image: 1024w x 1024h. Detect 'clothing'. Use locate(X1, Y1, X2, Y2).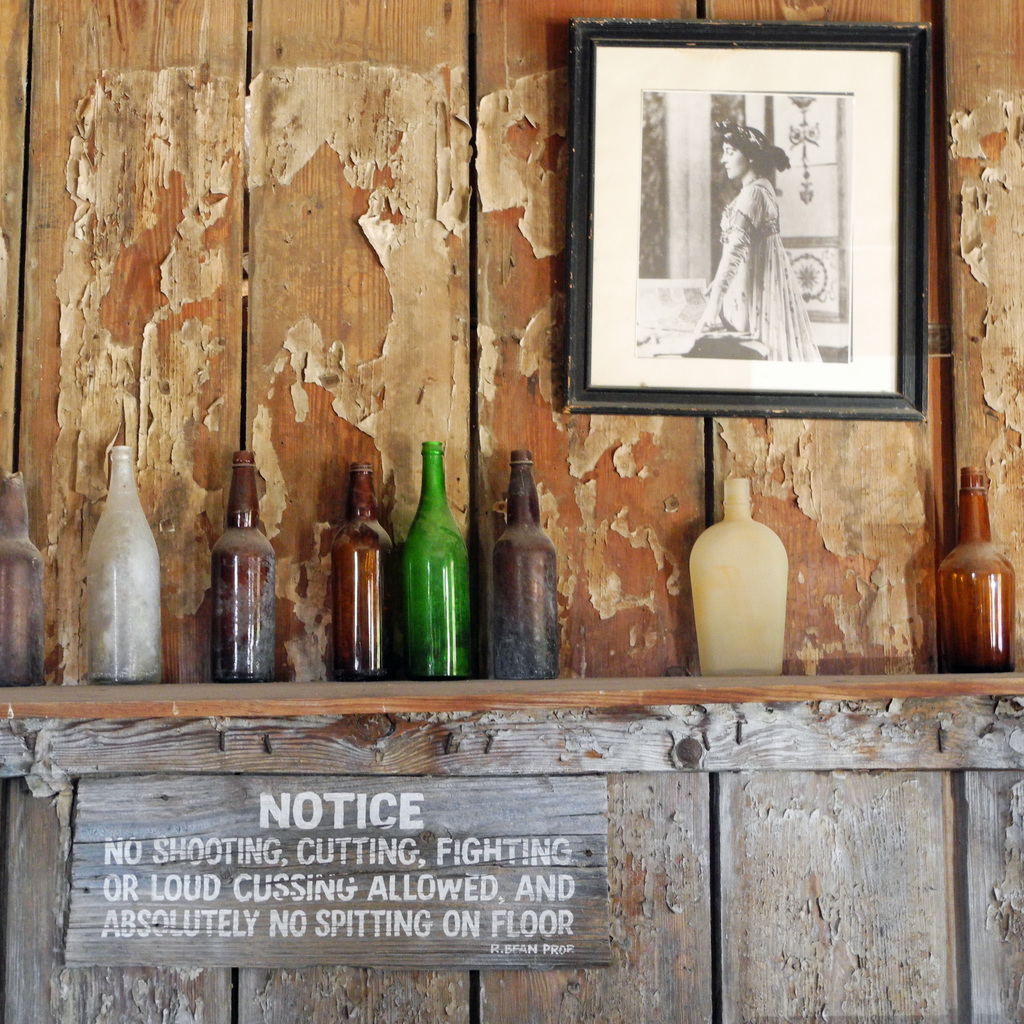
locate(696, 173, 821, 363).
